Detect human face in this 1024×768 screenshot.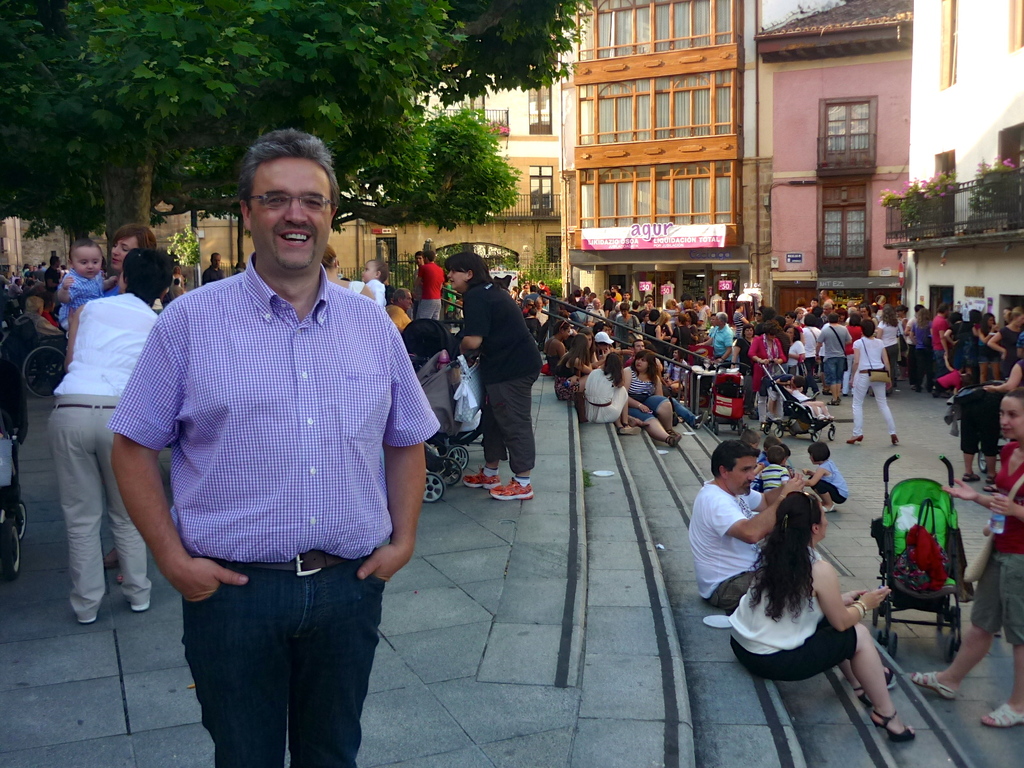
Detection: <box>1016,316,1023,327</box>.
